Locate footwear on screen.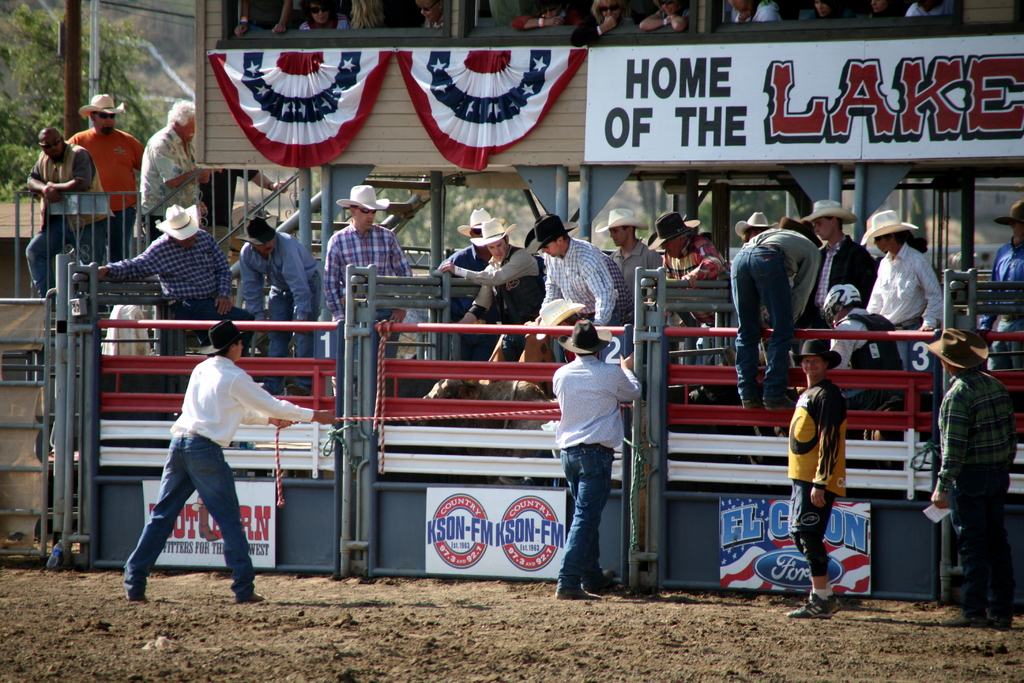
On screen at (x1=584, y1=573, x2=627, y2=603).
